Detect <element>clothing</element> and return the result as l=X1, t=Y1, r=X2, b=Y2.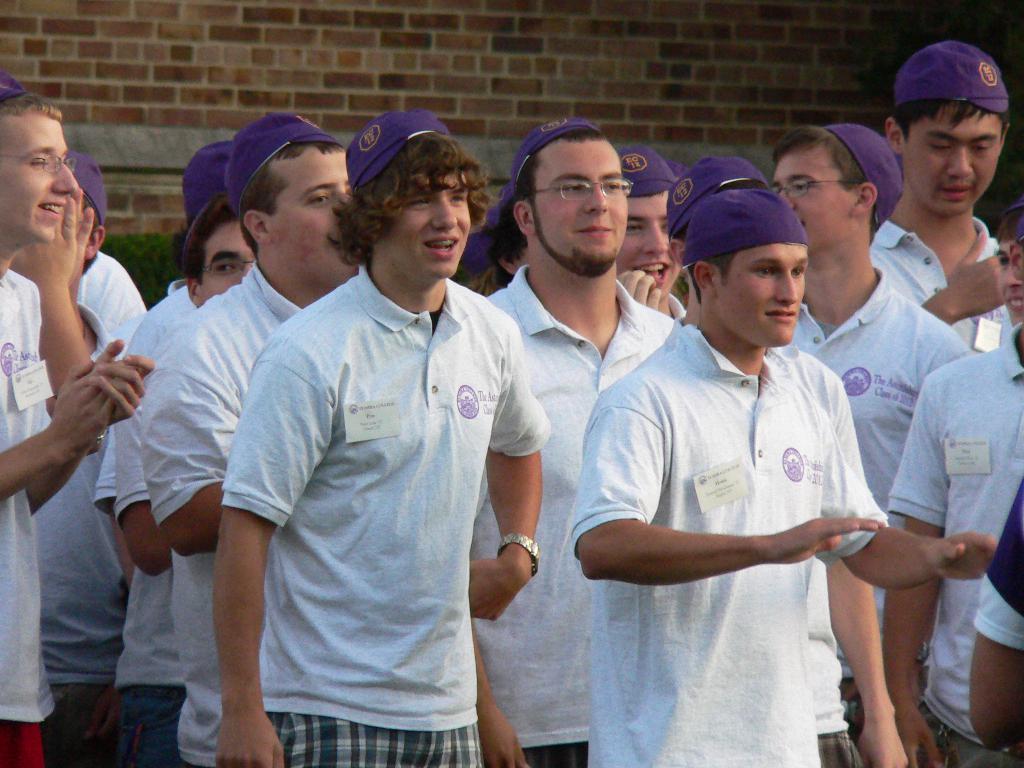
l=783, t=262, r=975, b=742.
